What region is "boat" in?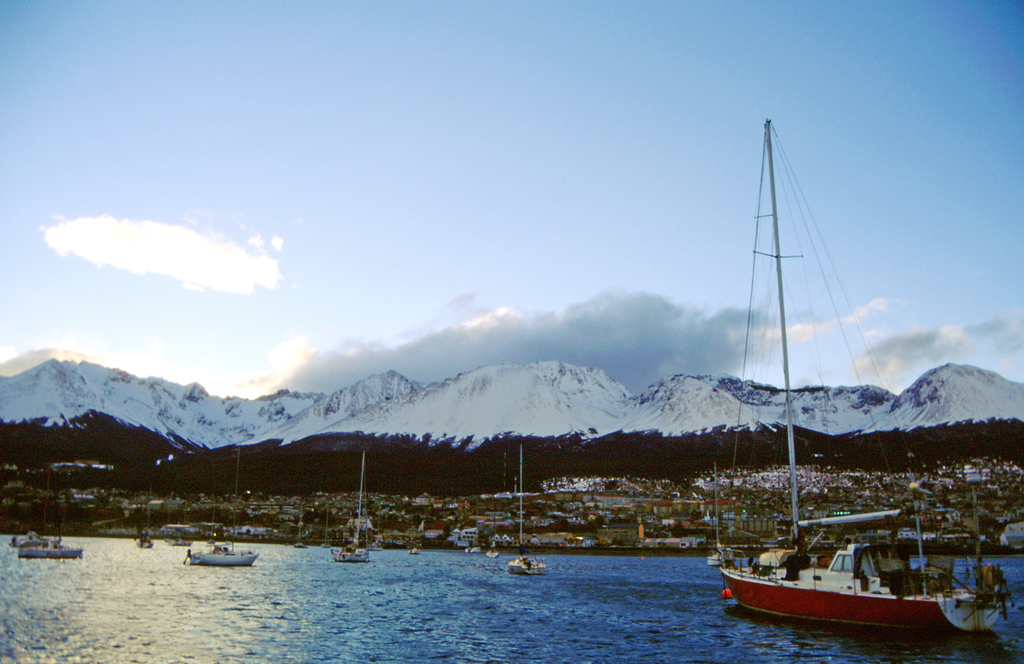
l=184, t=542, r=259, b=563.
